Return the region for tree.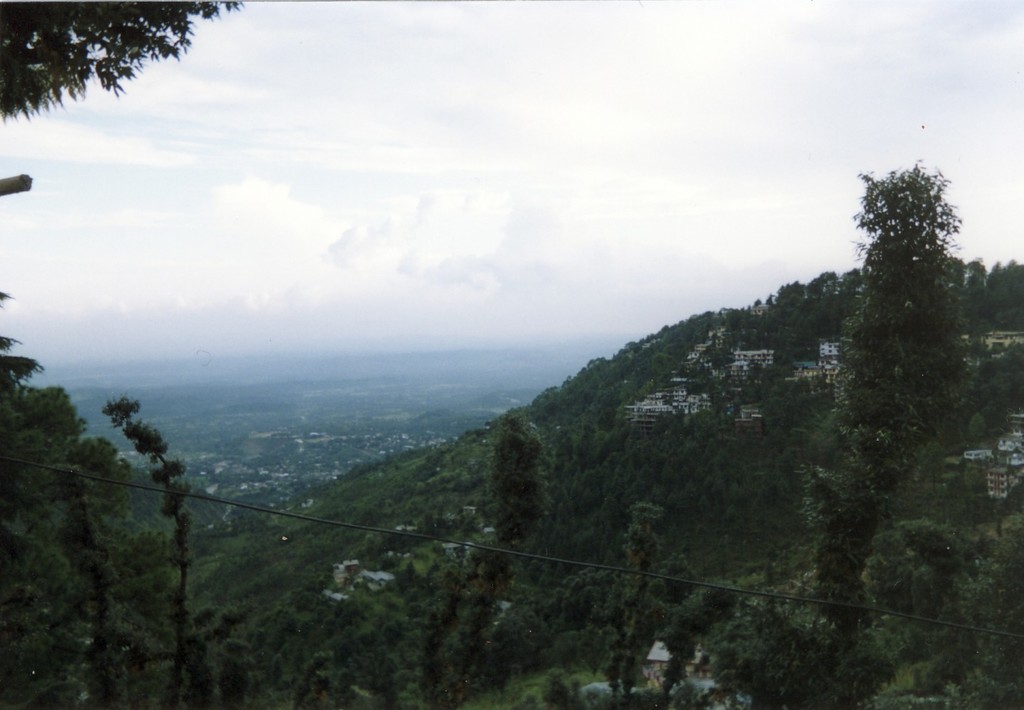
detection(811, 145, 987, 611).
